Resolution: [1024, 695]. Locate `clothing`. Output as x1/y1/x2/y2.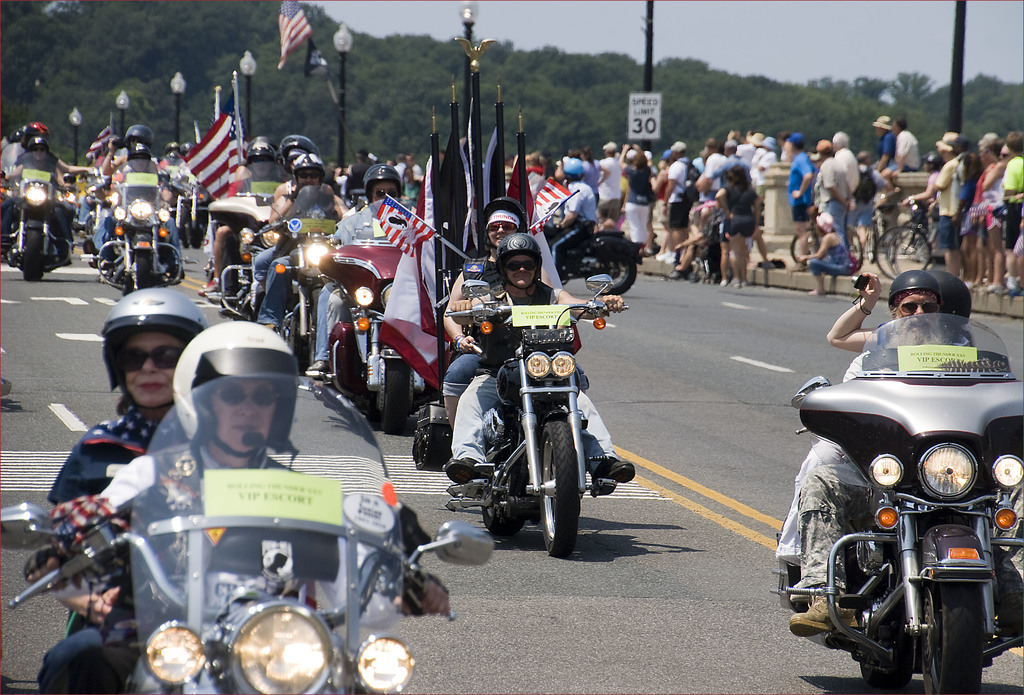
340/161/369/193.
